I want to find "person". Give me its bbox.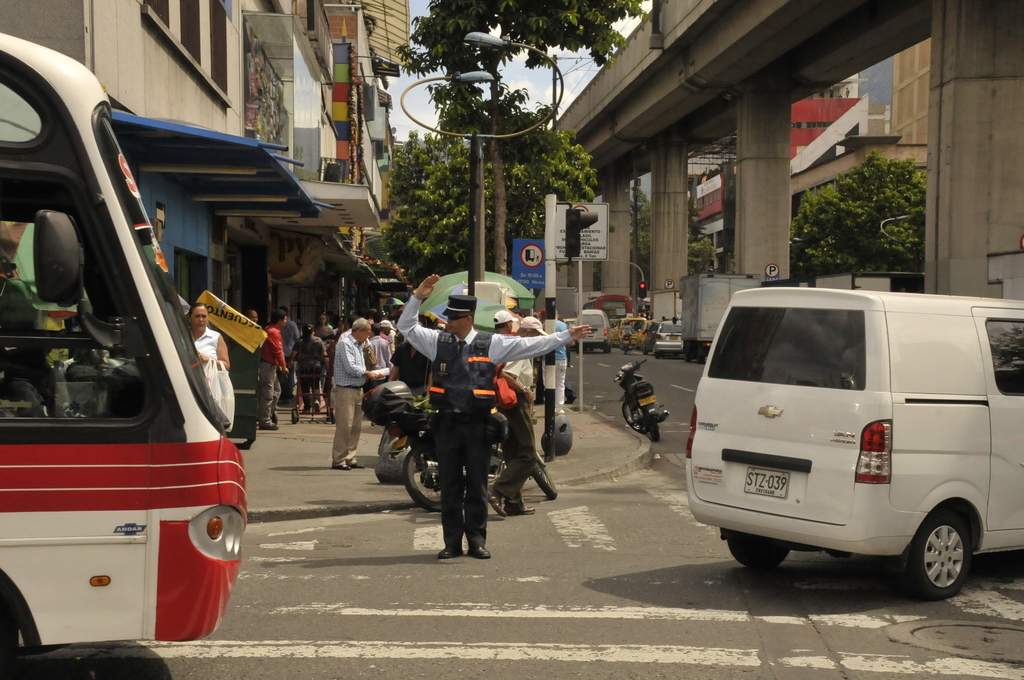
box(294, 324, 325, 417).
